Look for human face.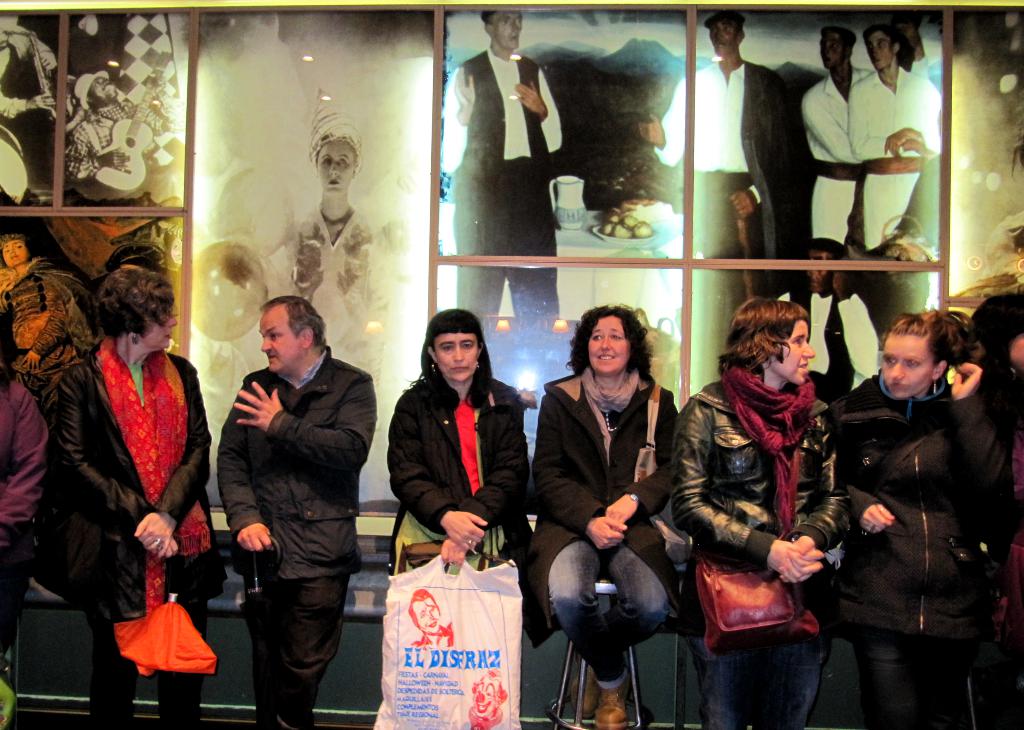
Found: locate(711, 19, 742, 55).
